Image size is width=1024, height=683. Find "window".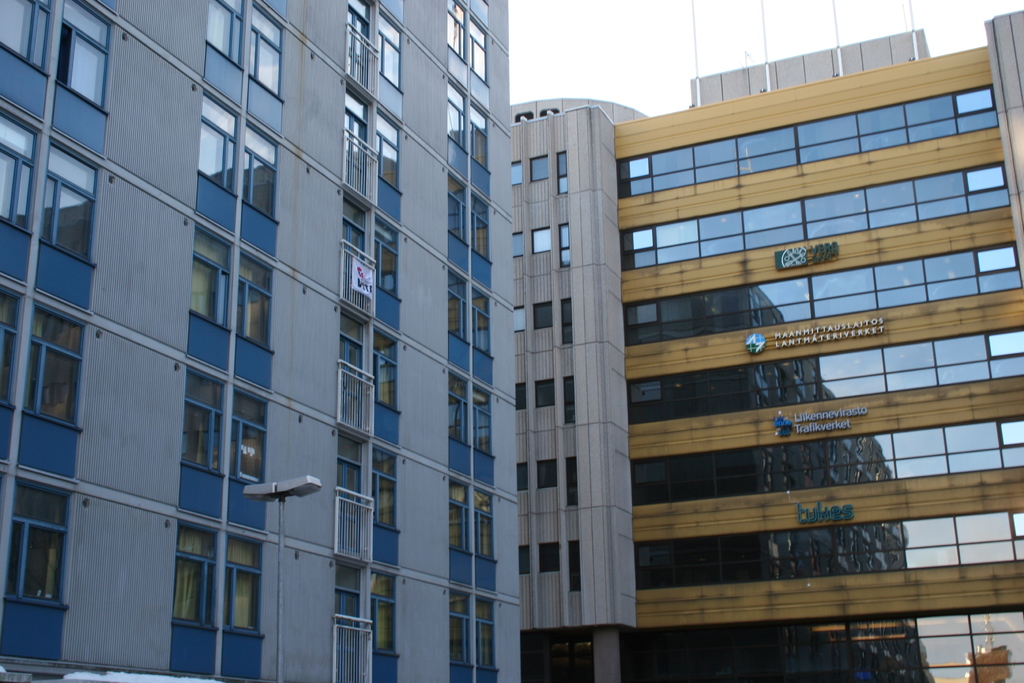
[left=616, top=154, right=652, bottom=184].
